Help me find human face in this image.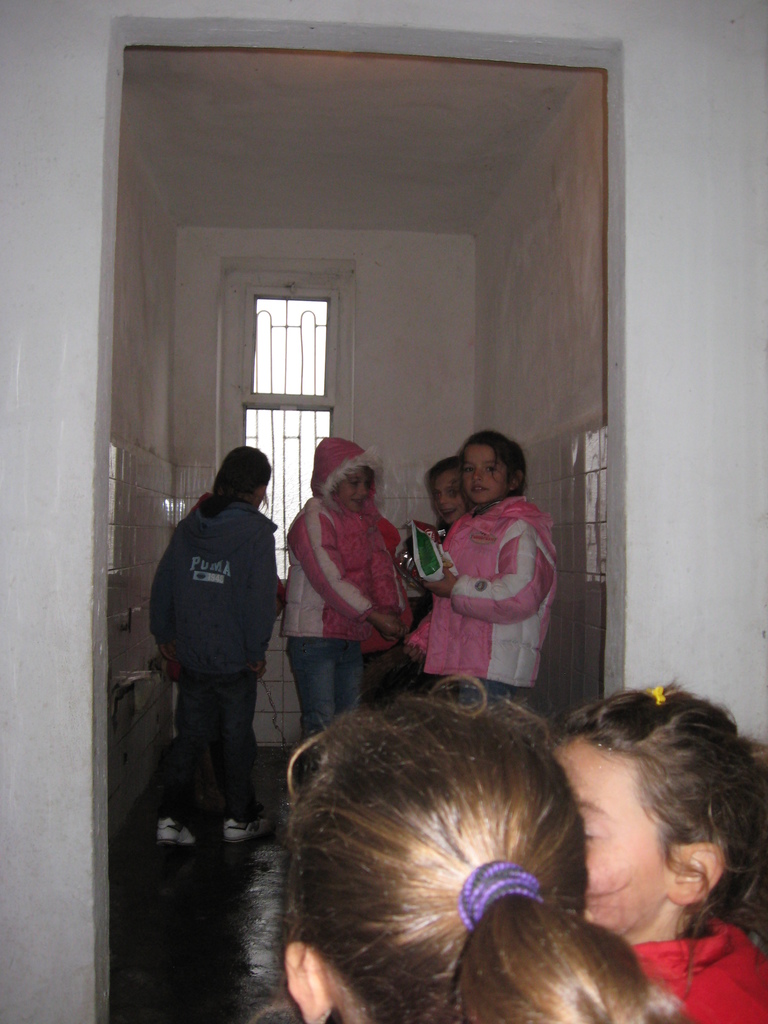
Found it: detection(430, 461, 463, 524).
